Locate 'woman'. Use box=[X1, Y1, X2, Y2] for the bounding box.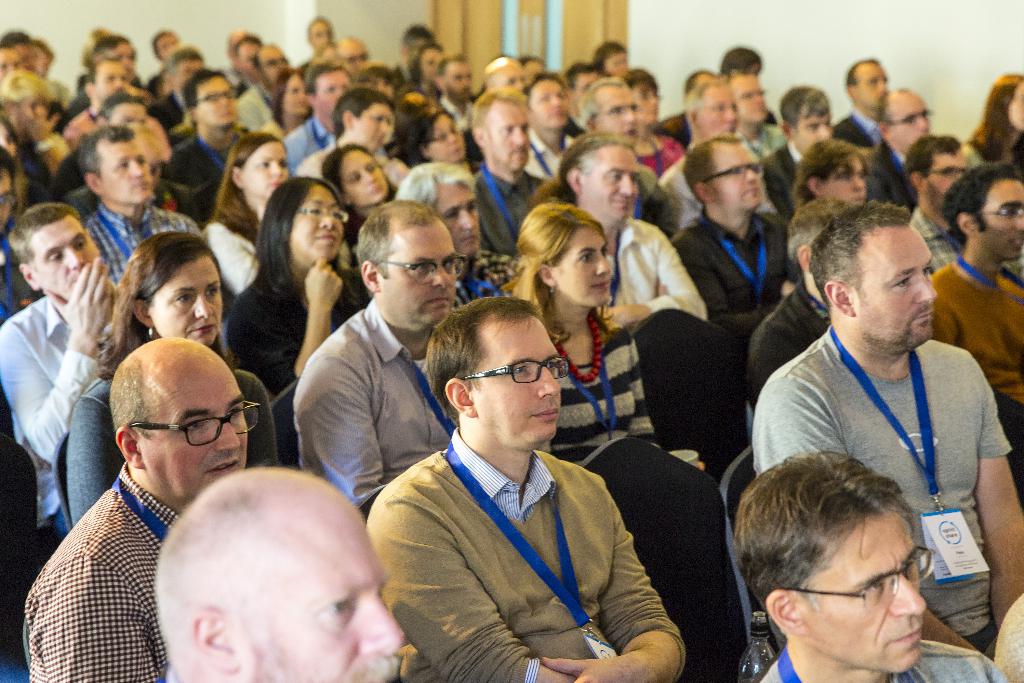
box=[509, 198, 706, 472].
